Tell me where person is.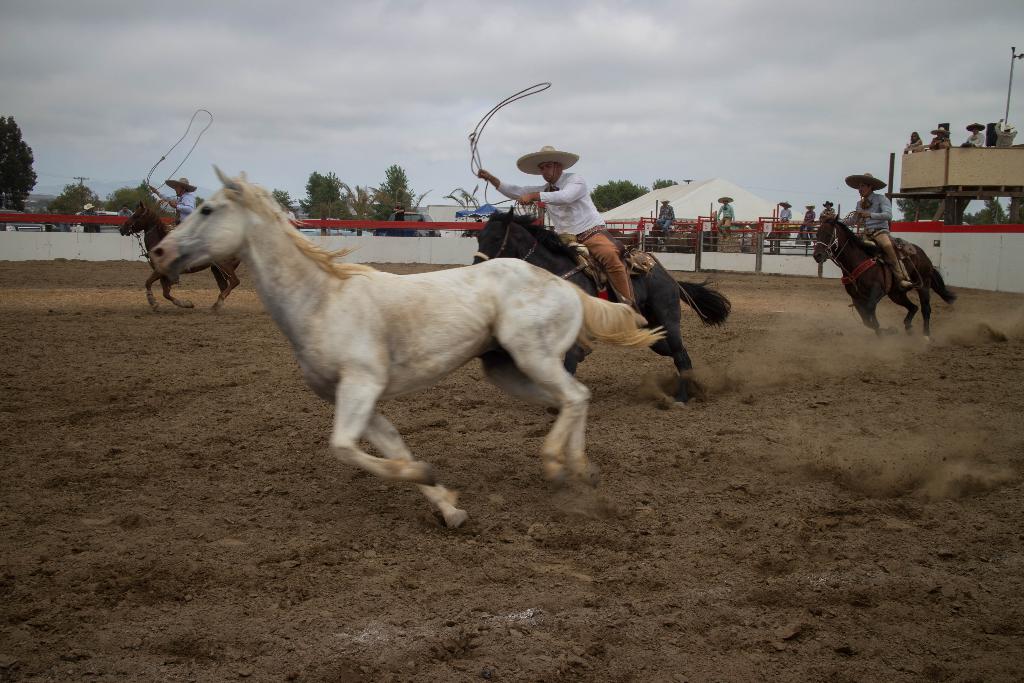
person is at select_region(148, 175, 200, 226).
